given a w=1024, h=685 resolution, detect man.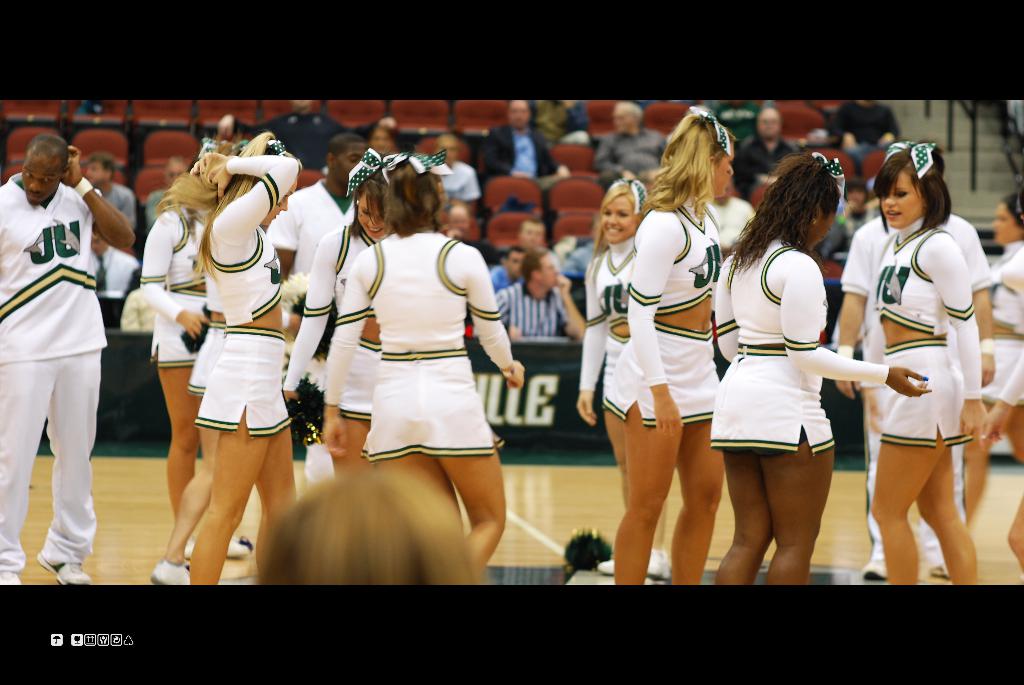
left=7, top=97, right=127, bottom=585.
